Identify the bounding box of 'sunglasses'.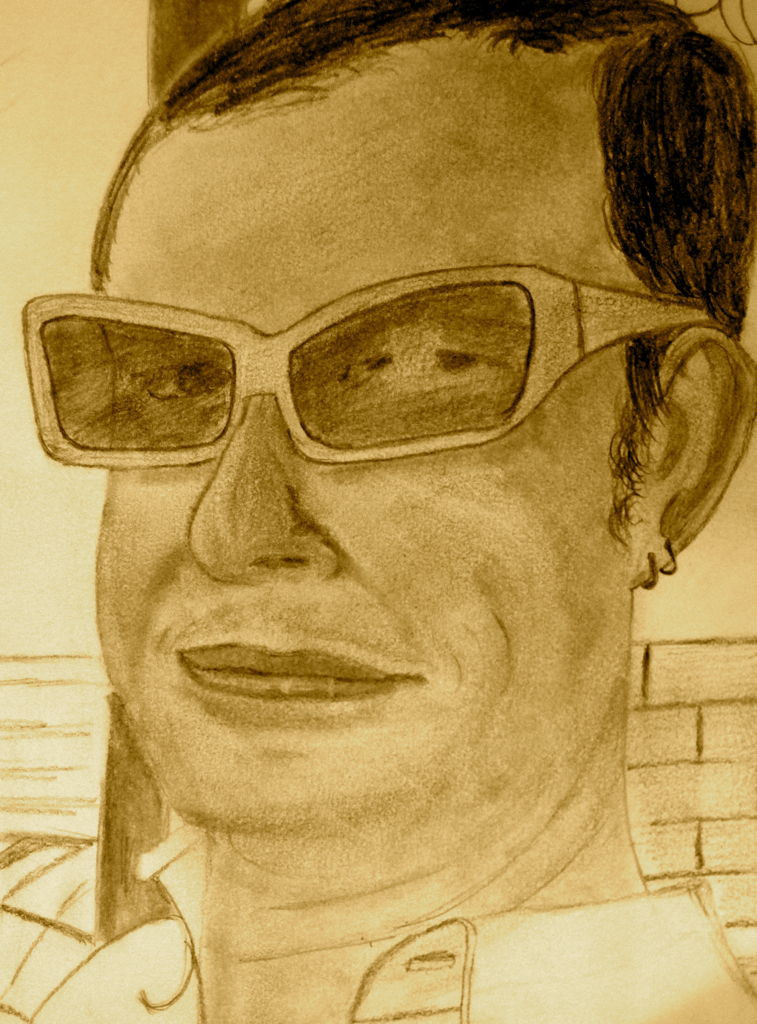
l=19, t=259, r=714, b=469.
